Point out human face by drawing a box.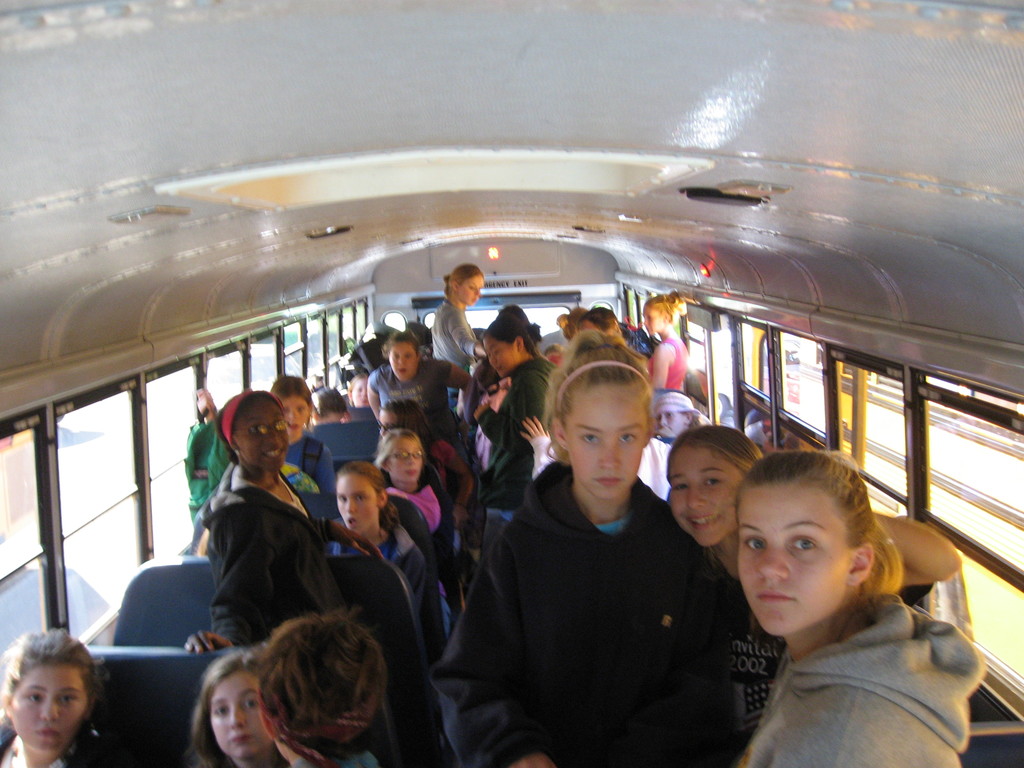
567,398,644,495.
